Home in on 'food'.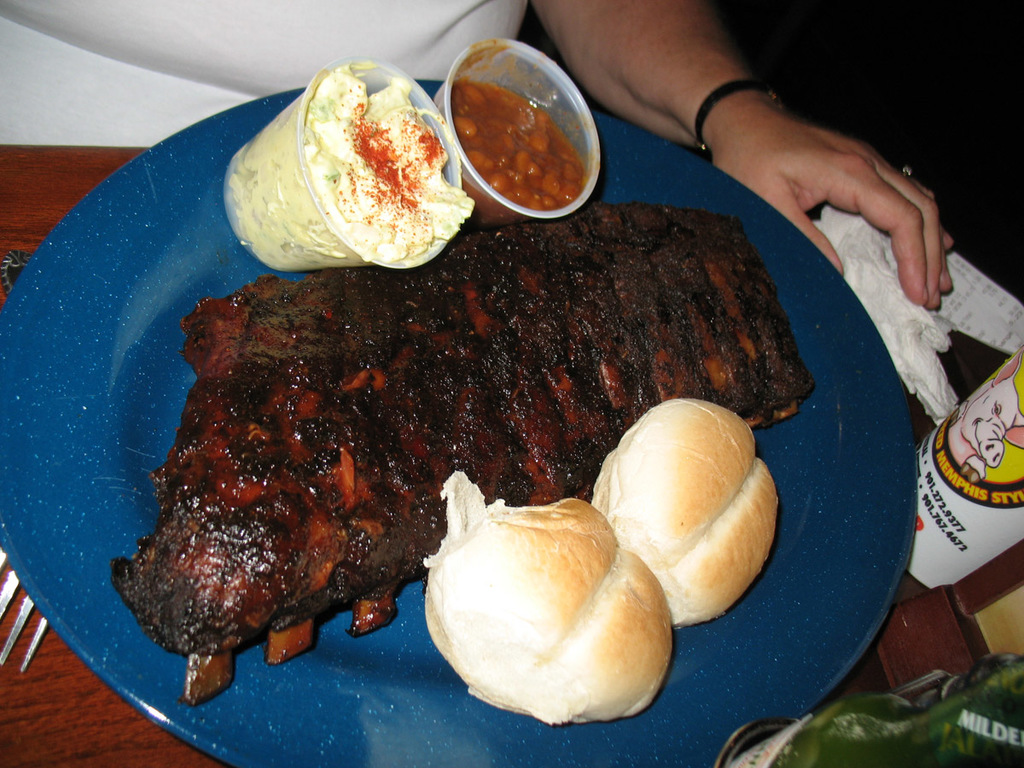
Homed in at 586/394/780/630.
